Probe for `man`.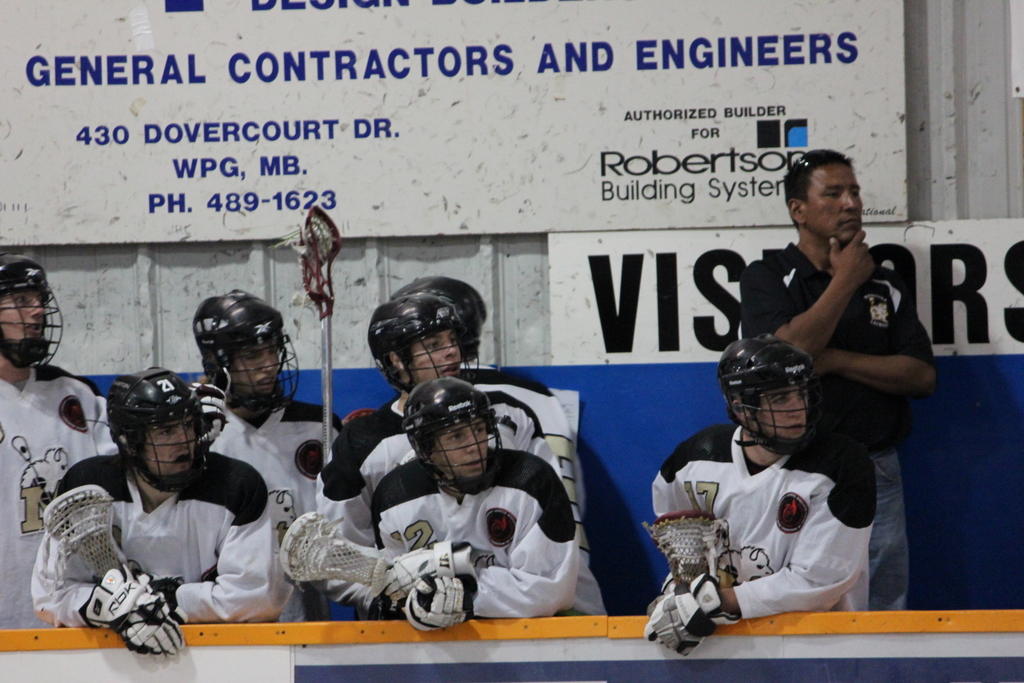
Probe result: locate(275, 293, 586, 613).
